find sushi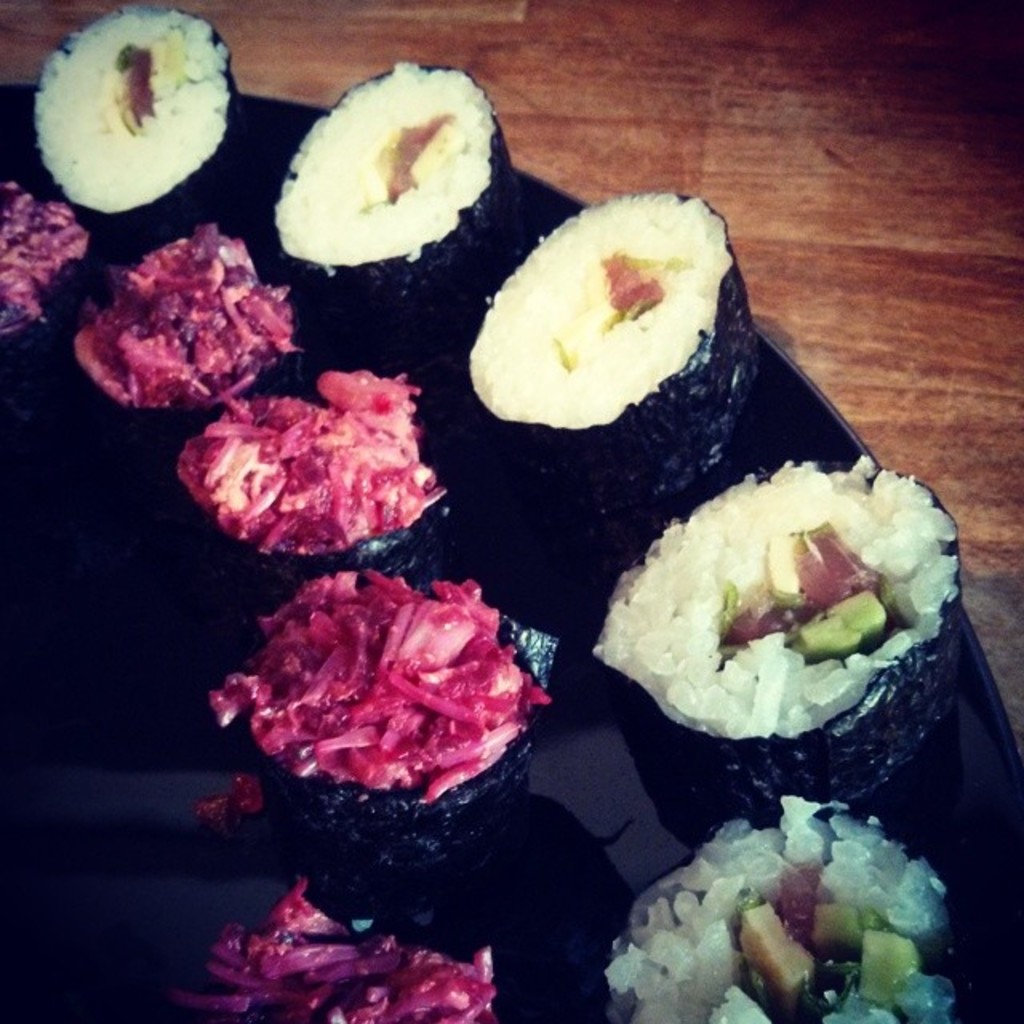
[x1=606, y1=464, x2=973, y2=782]
